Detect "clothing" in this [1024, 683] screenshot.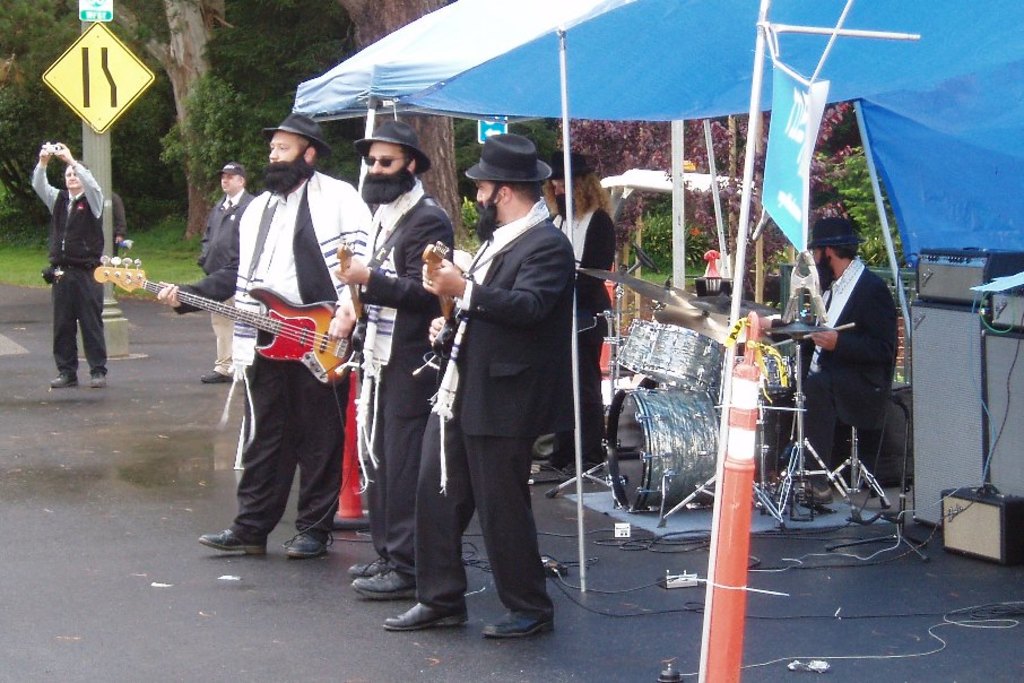
Detection: <region>544, 199, 623, 473</region>.
